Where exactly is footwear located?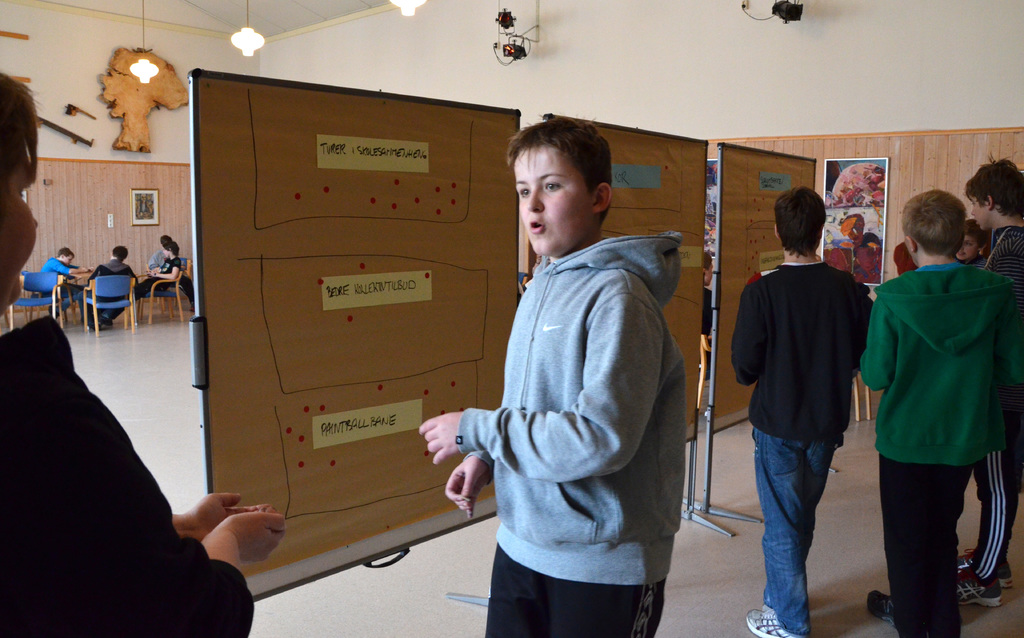
Its bounding box is [x1=744, y1=607, x2=806, y2=637].
